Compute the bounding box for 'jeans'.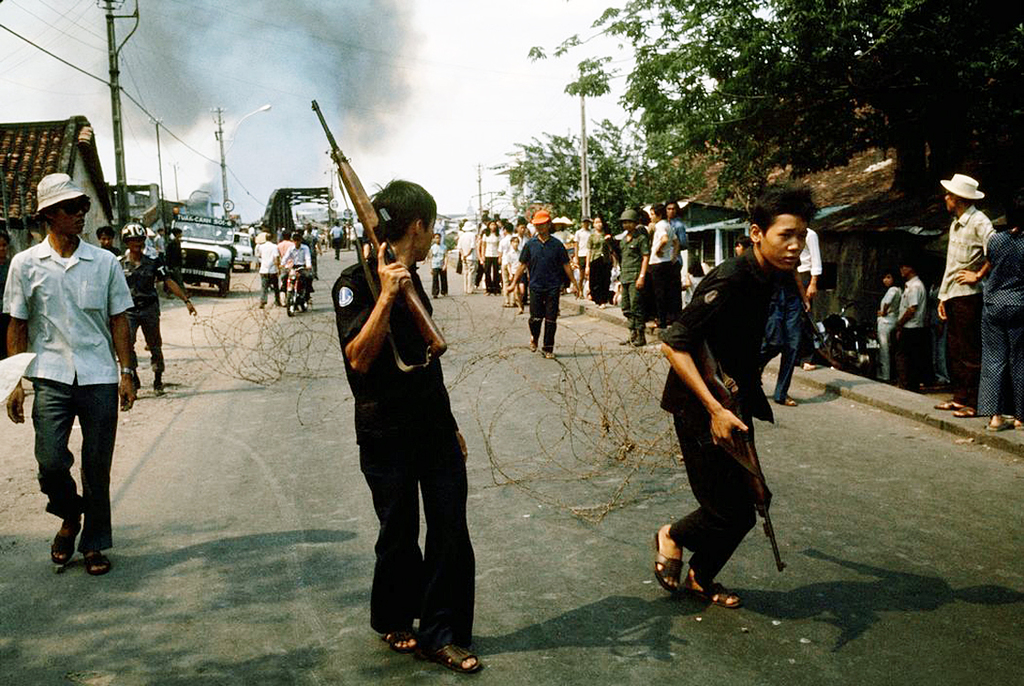
{"left": 27, "top": 374, "right": 119, "bottom": 552}.
